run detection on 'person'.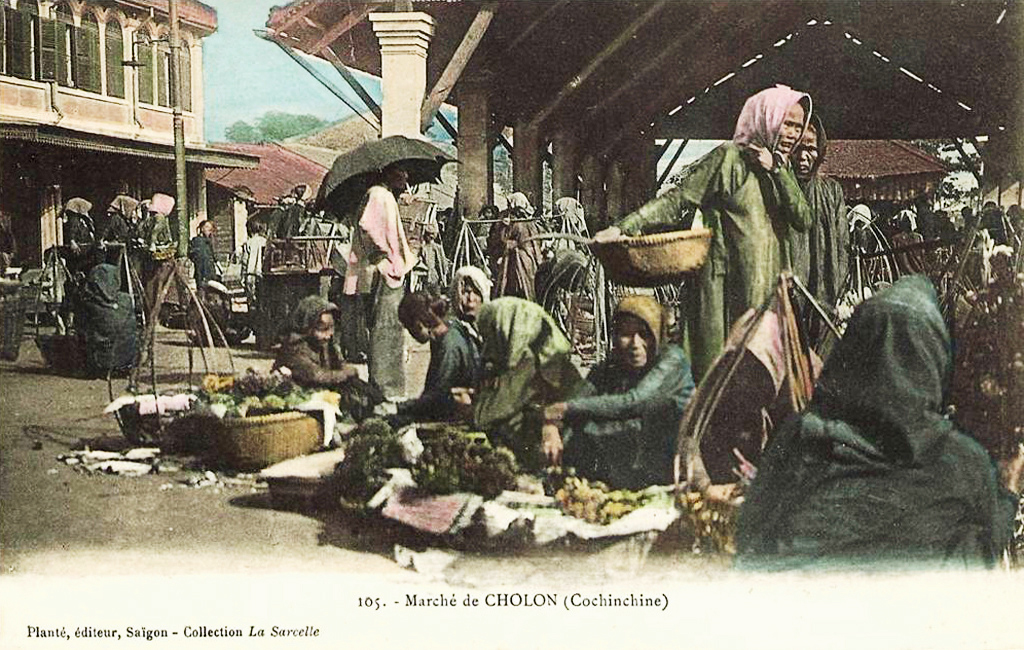
Result: [x1=272, y1=195, x2=289, y2=236].
